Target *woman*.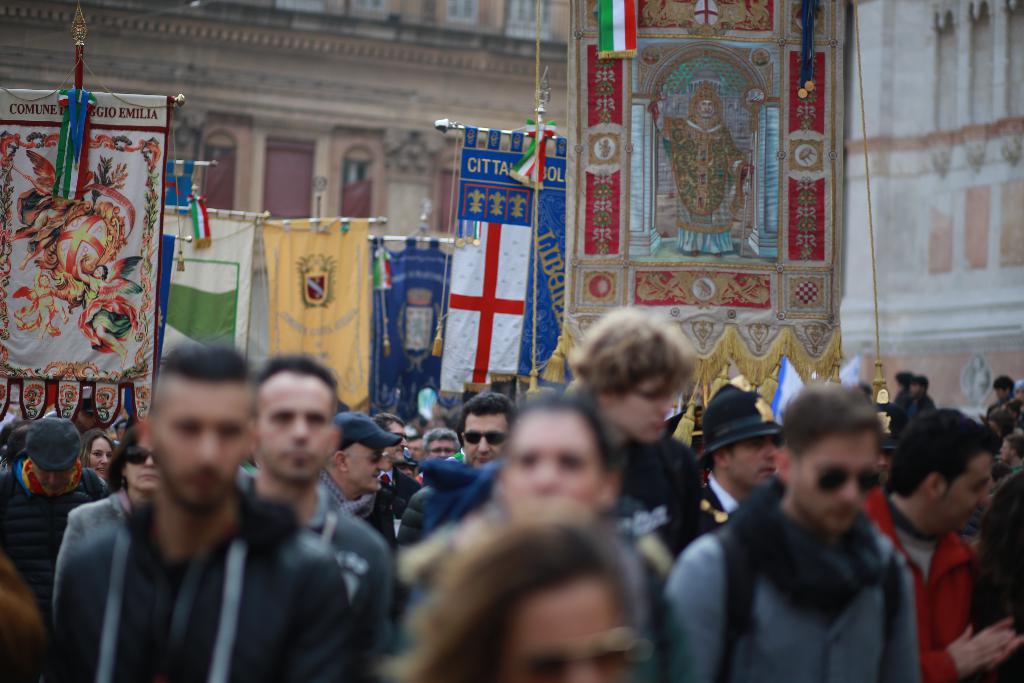
Target region: bbox=(392, 497, 652, 682).
